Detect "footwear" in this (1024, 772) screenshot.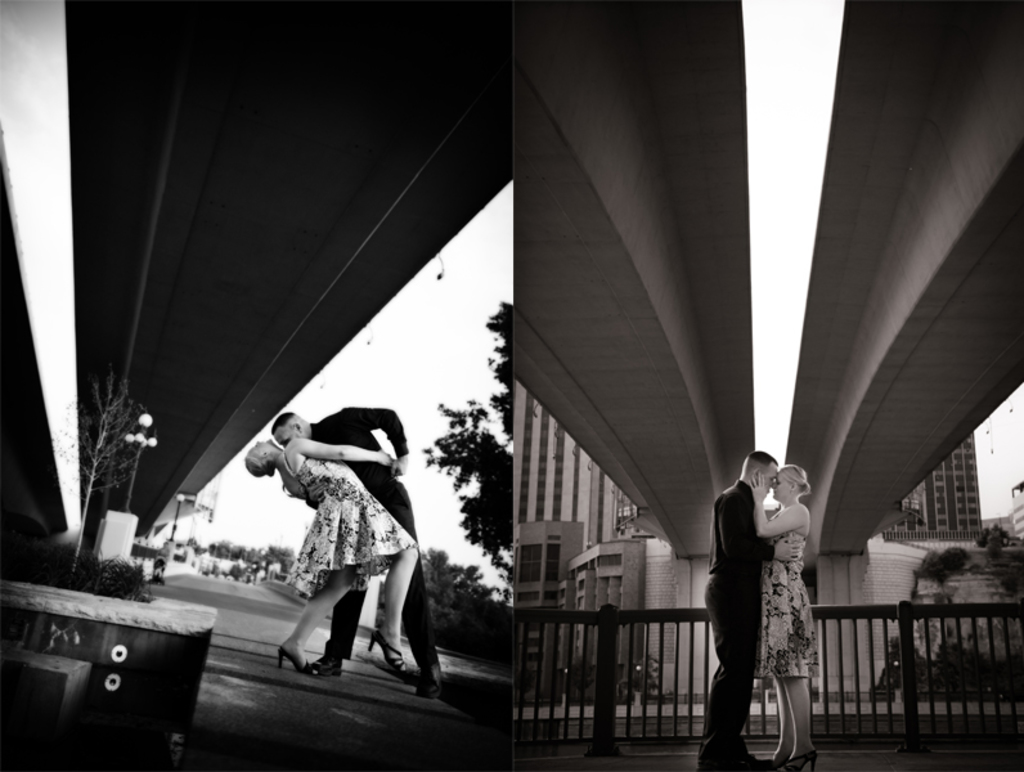
Detection: (773,750,790,766).
